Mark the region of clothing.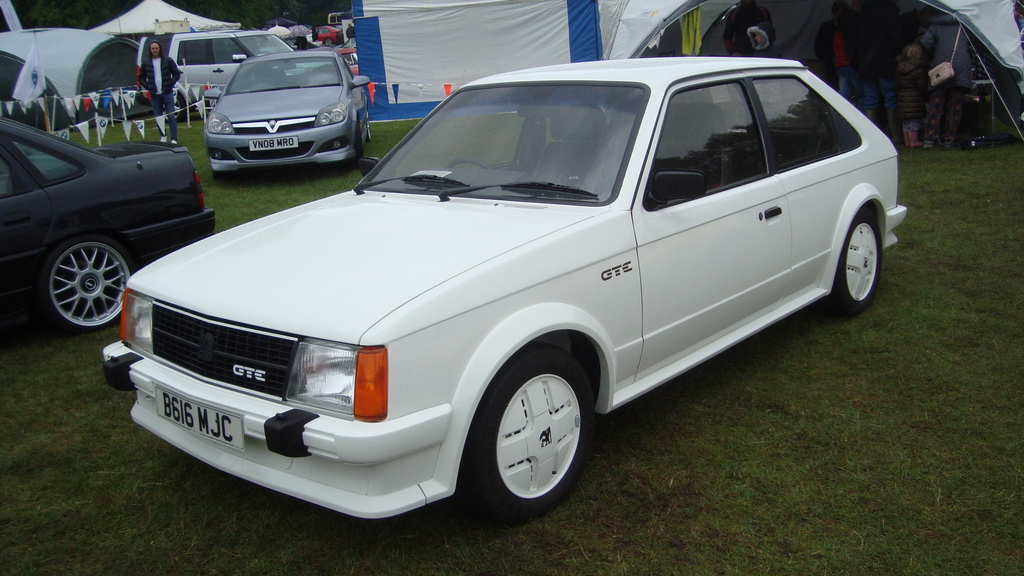
Region: x1=814, y1=15, x2=865, y2=113.
